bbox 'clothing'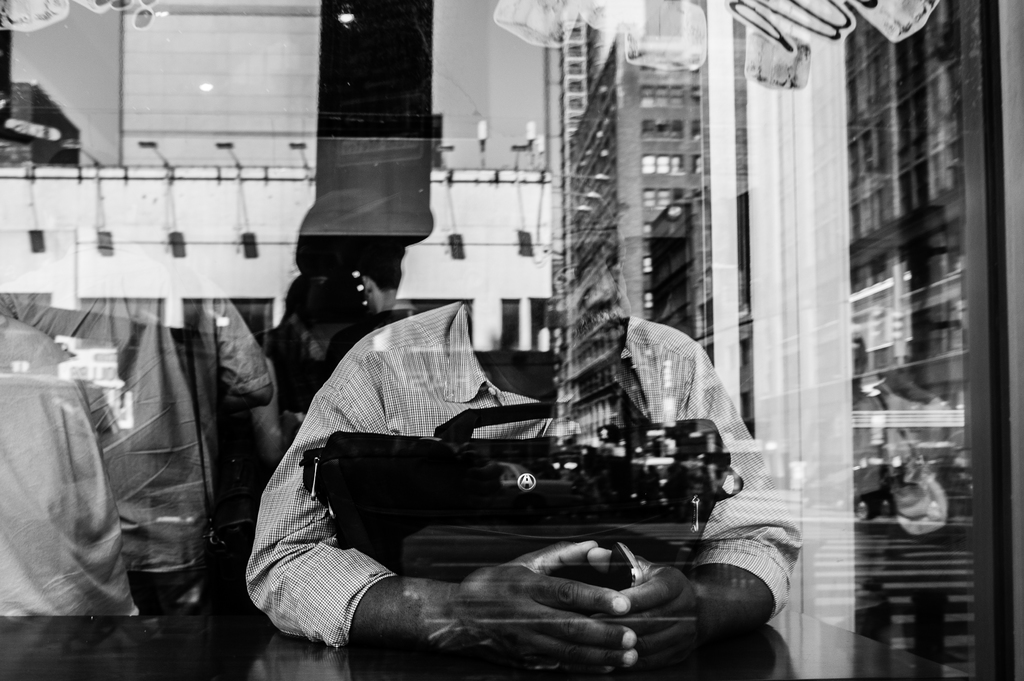
l=0, t=304, r=147, b=620
